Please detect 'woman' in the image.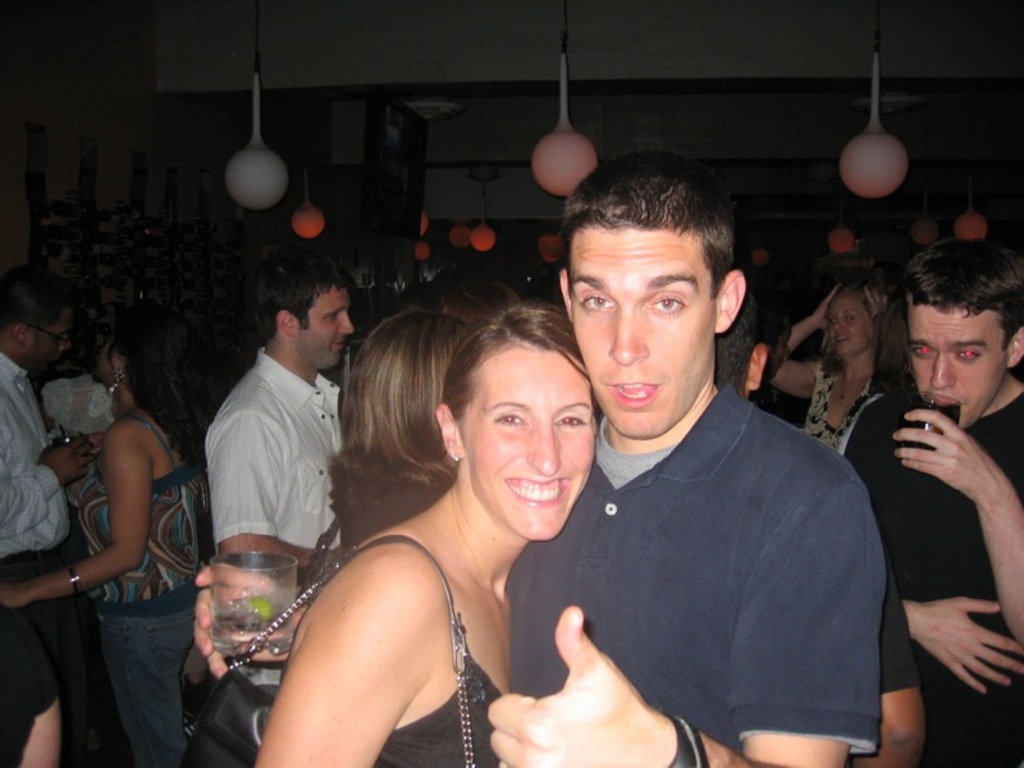
x1=61 y1=293 x2=211 y2=767.
